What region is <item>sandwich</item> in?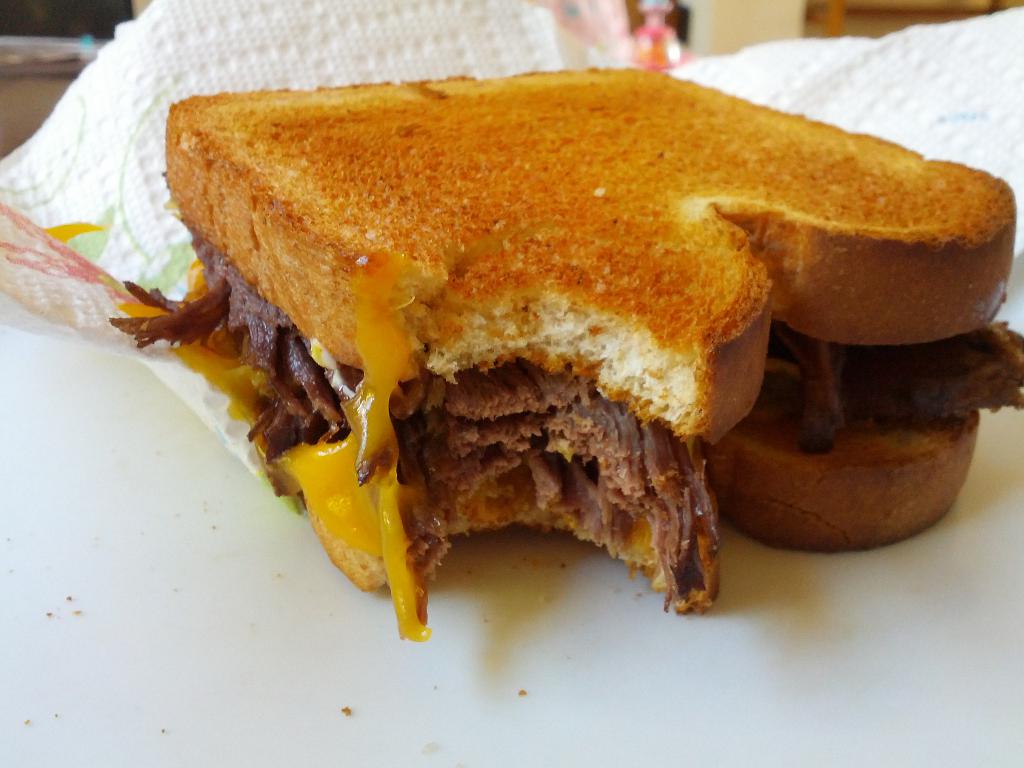
bbox(109, 56, 1023, 634).
